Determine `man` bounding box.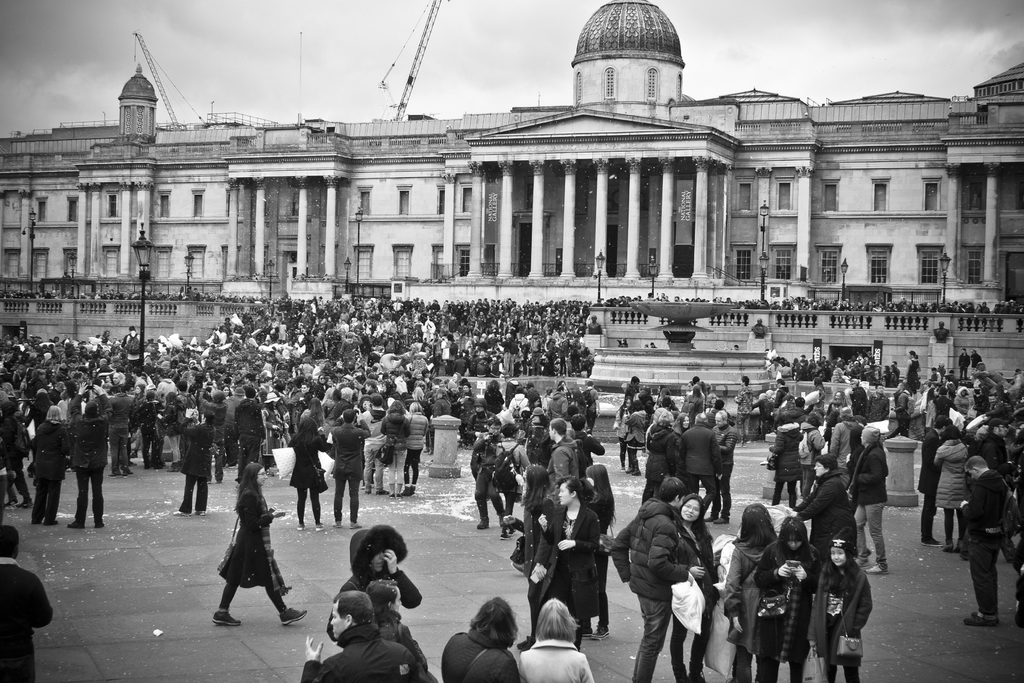
Determined: l=955, t=453, r=1013, b=629.
